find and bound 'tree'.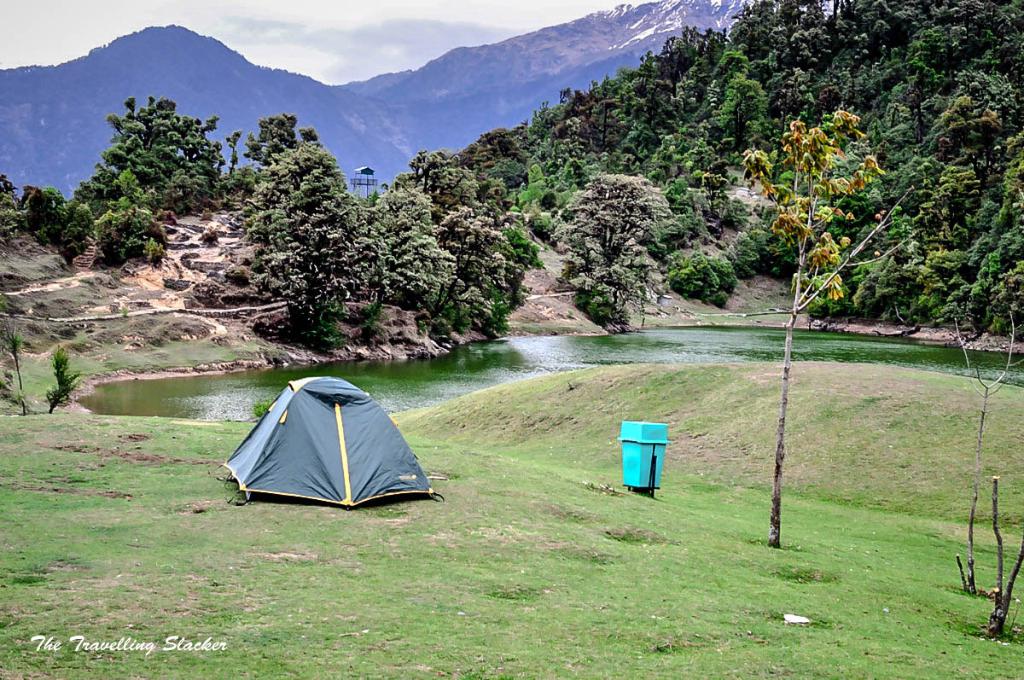
Bound: (737,96,921,555).
